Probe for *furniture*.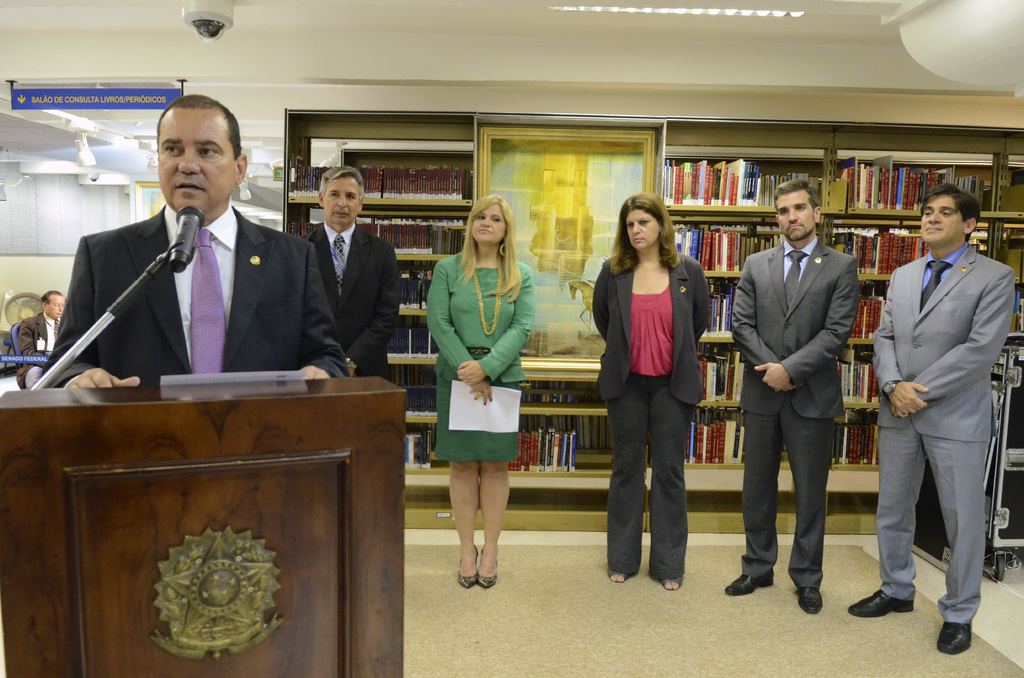
Probe result: box=[3, 337, 14, 371].
